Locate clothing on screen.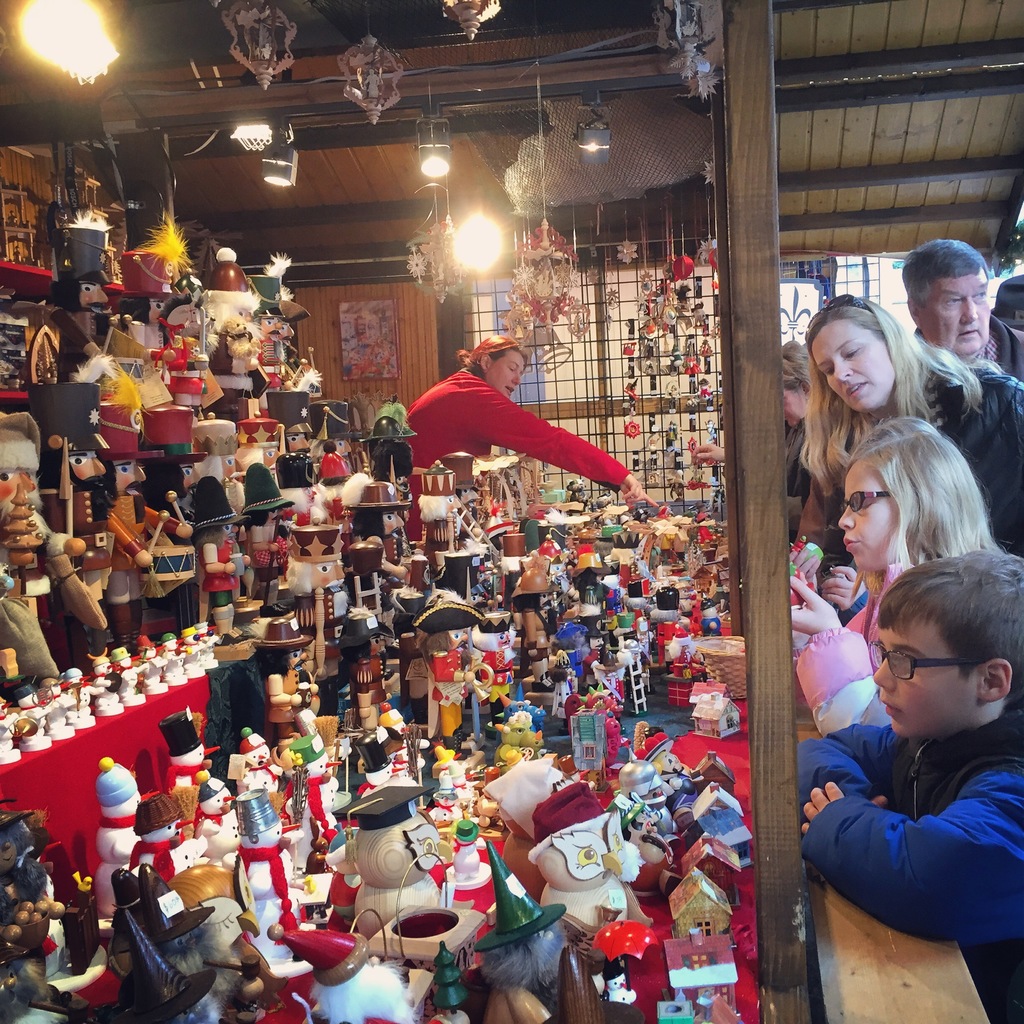
On screen at 909, 308, 1023, 390.
